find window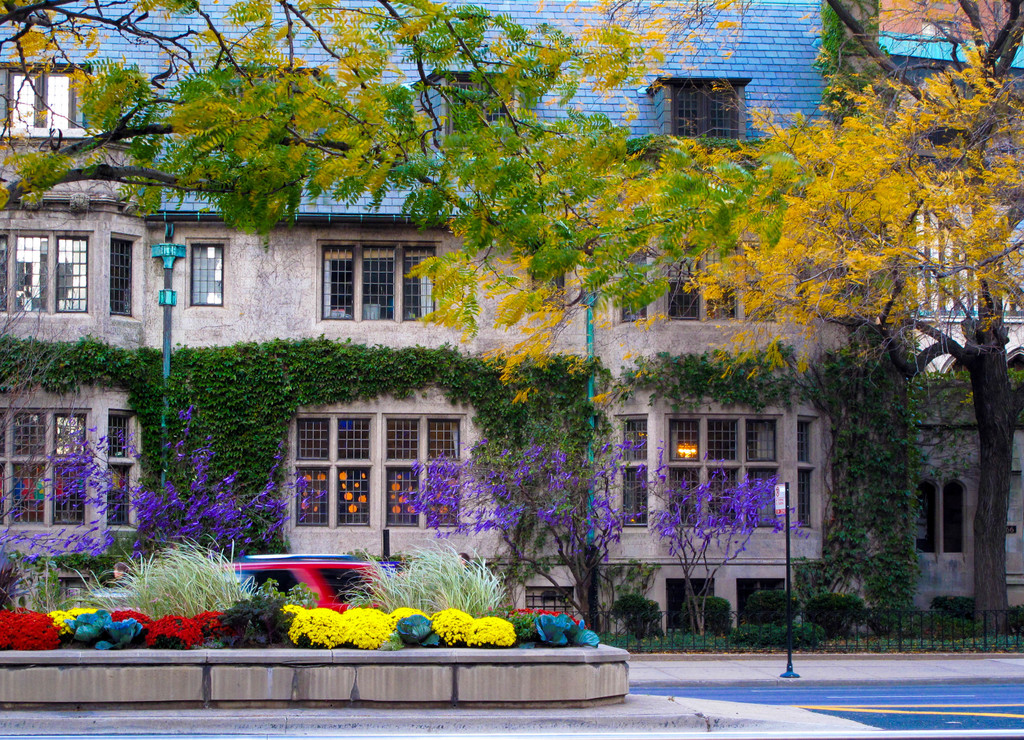
<region>655, 78, 744, 147</region>
